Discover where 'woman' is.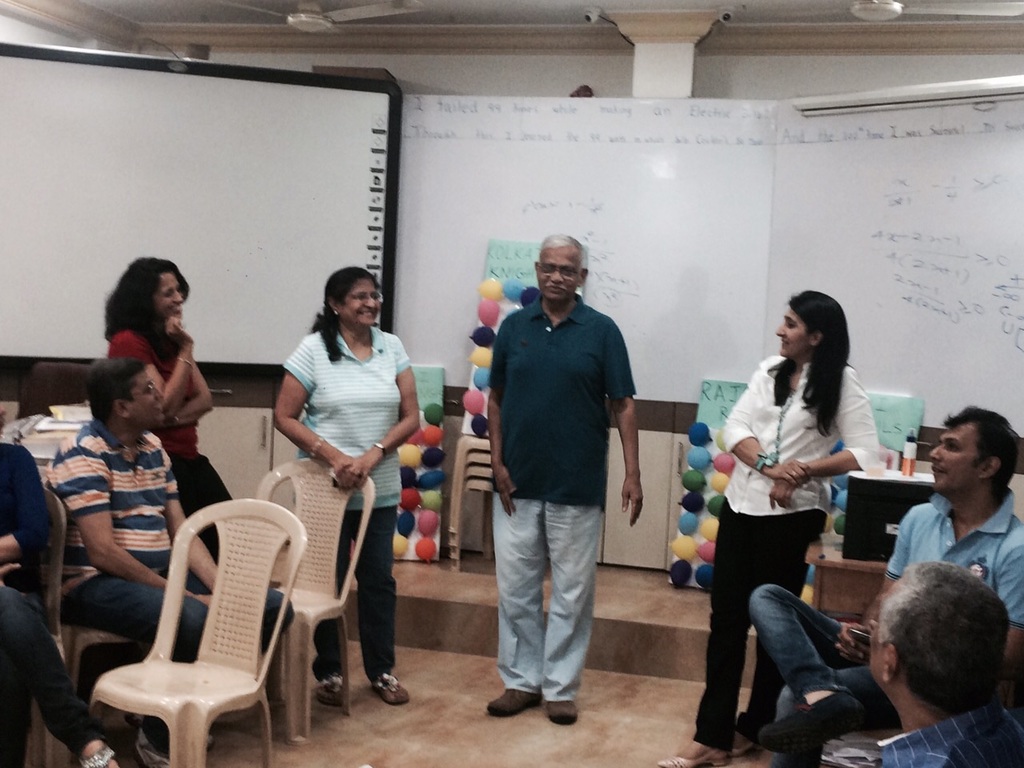
Discovered at l=274, t=269, r=419, b=704.
